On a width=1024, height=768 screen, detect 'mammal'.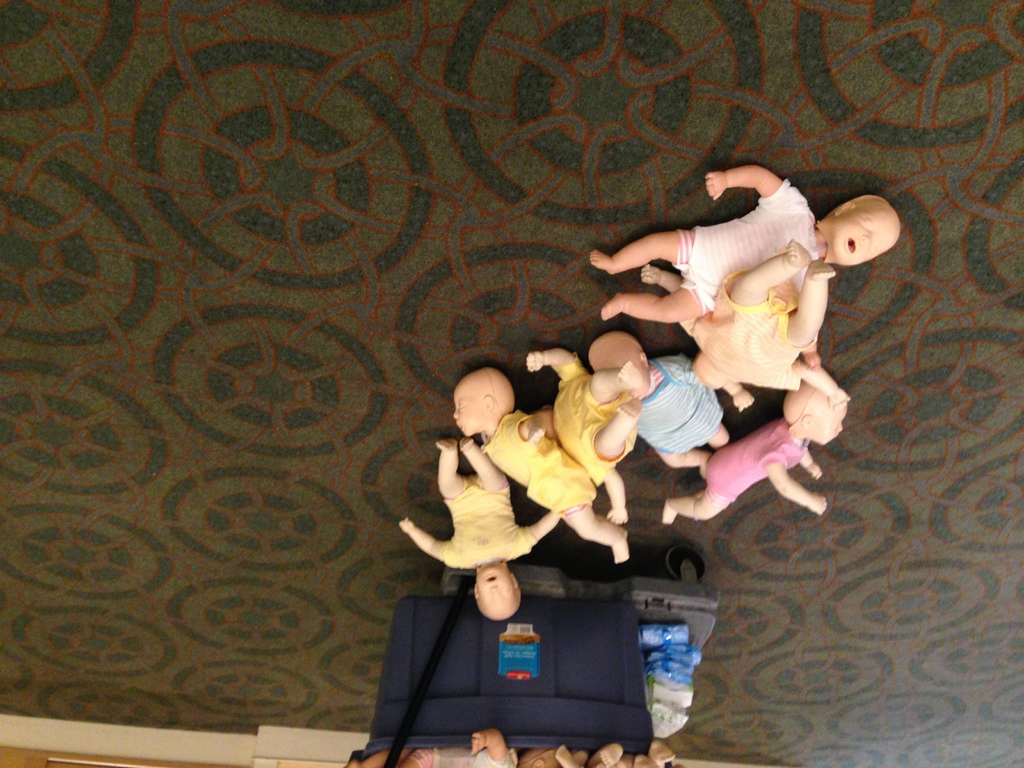
[x1=657, y1=377, x2=847, y2=522].
